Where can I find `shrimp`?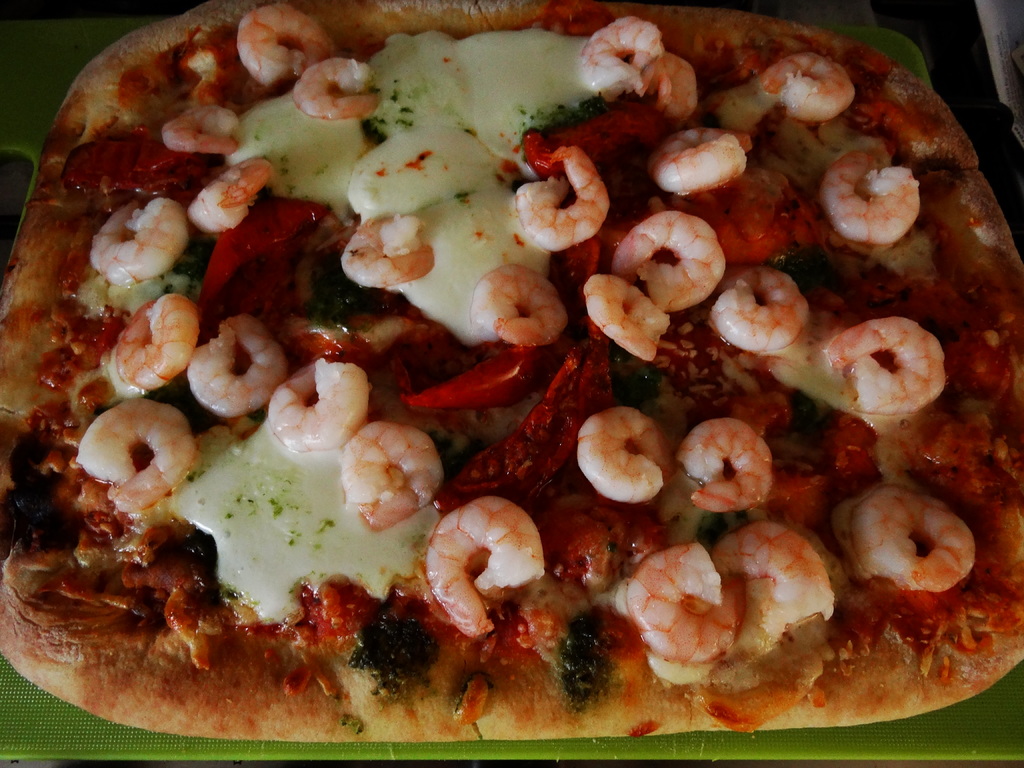
You can find it at pyautogui.locateOnScreen(115, 294, 201, 390).
